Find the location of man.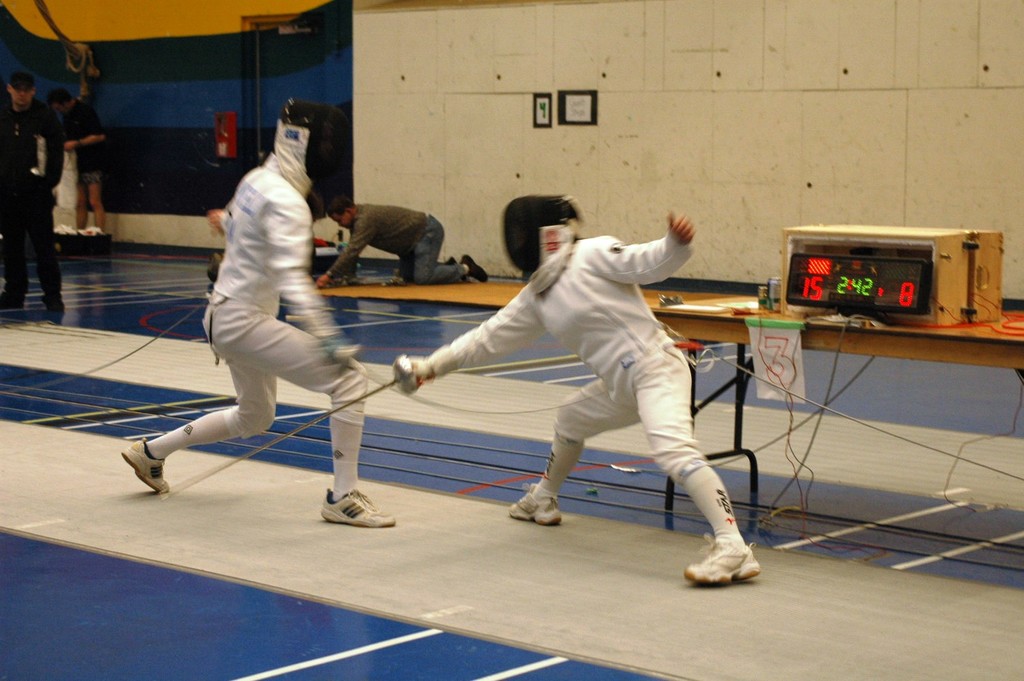
Location: 316,197,489,285.
